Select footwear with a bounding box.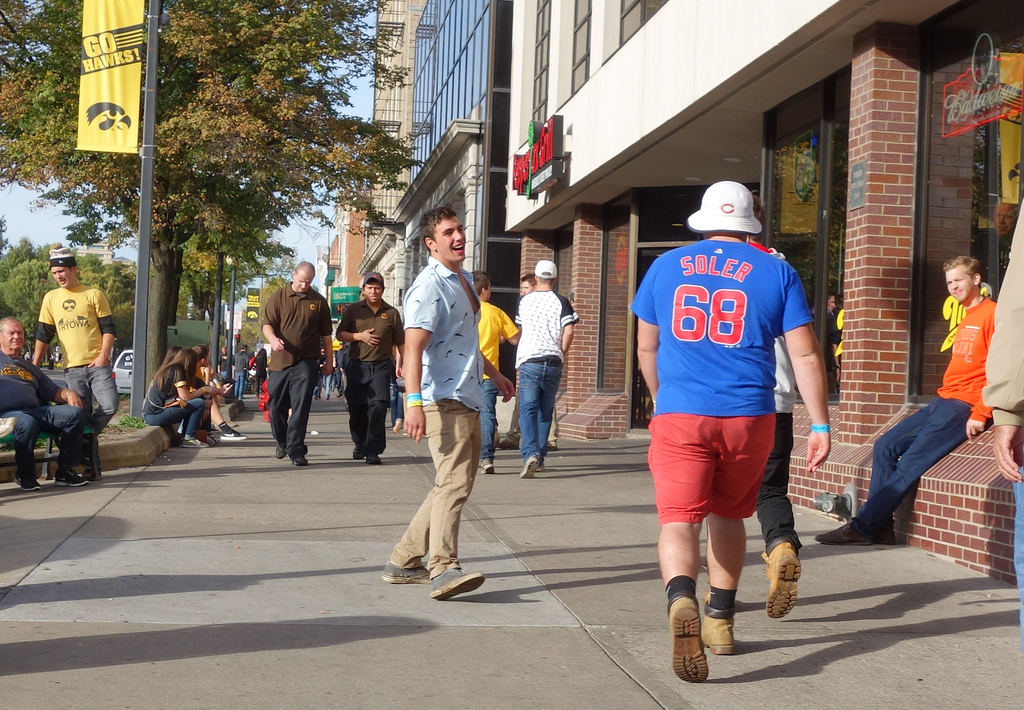
bbox(355, 447, 364, 458).
